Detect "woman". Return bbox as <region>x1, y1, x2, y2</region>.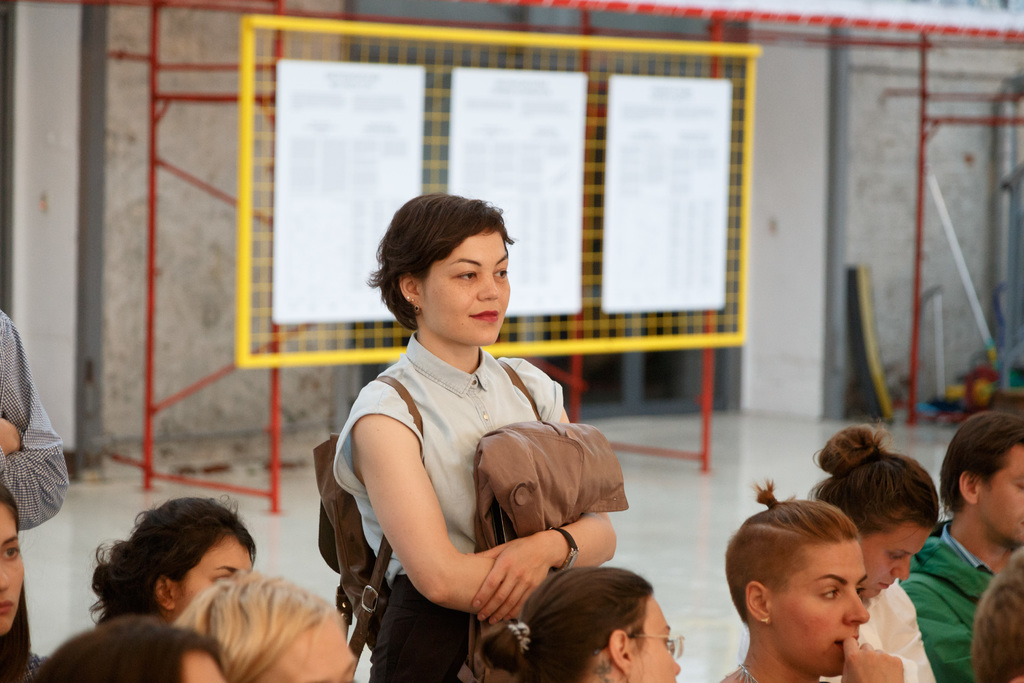
<region>723, 473, 906, 682</region>.
